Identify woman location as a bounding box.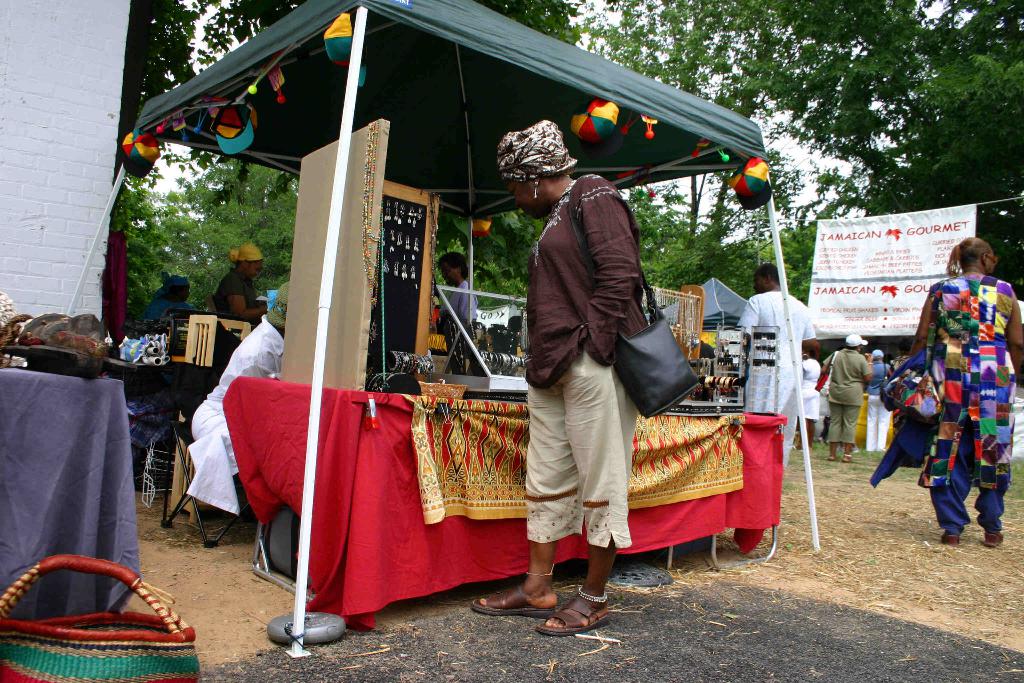
locate(895, 237, 1008, 536).
